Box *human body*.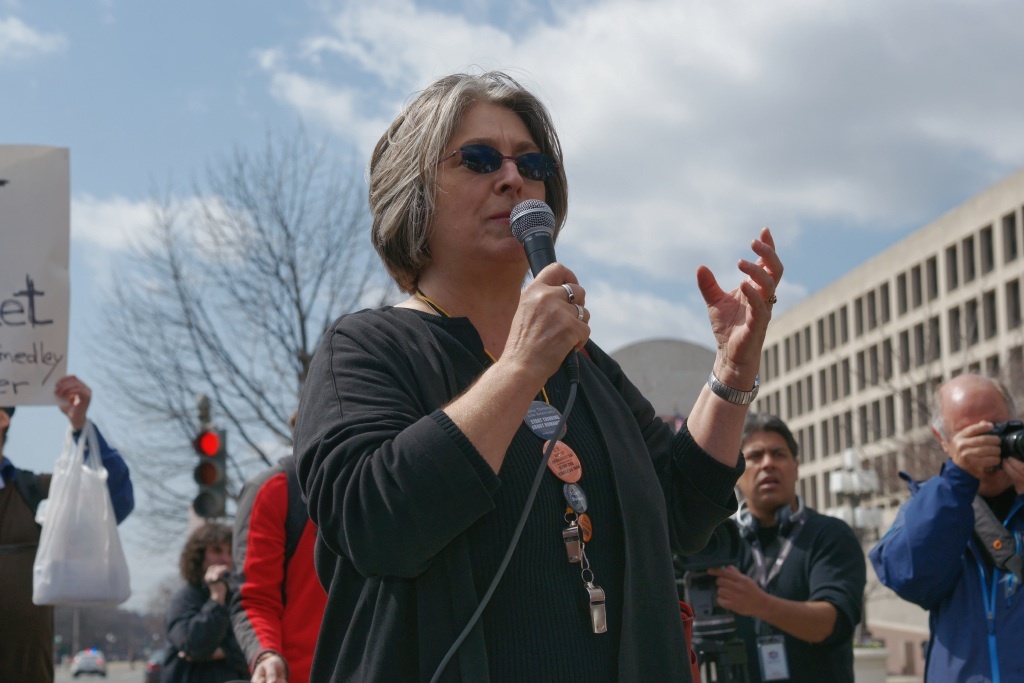
289, 61, 786, 670.
